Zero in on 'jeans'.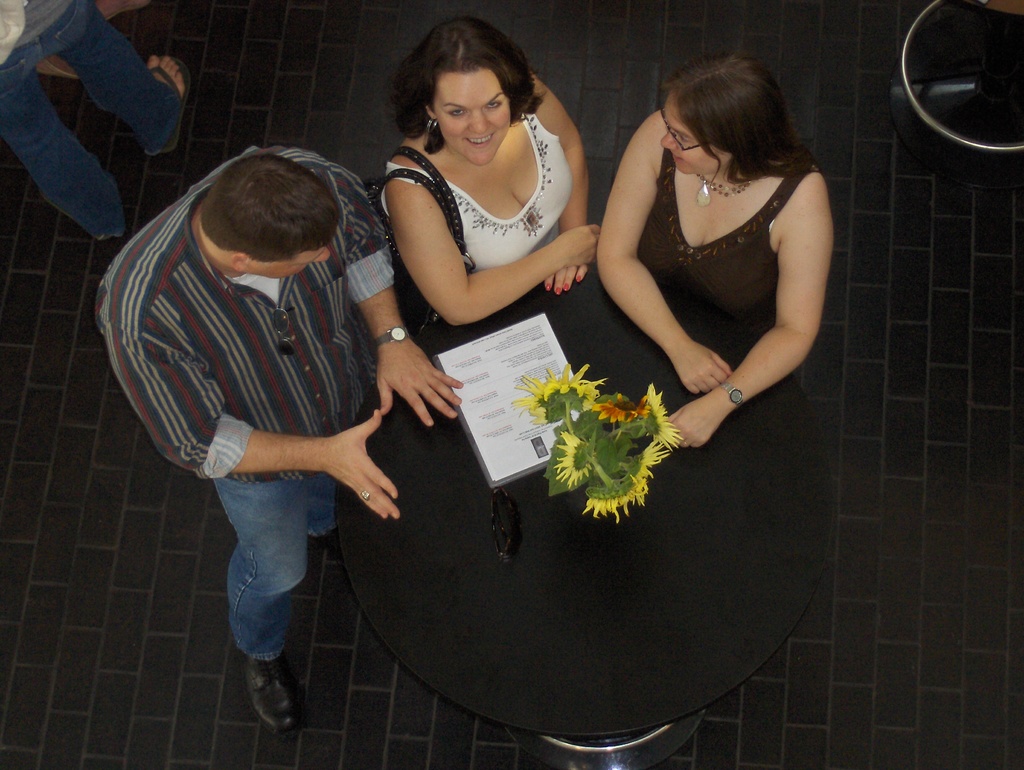
Zeroed in: crop(0, 0, 180, 243).
